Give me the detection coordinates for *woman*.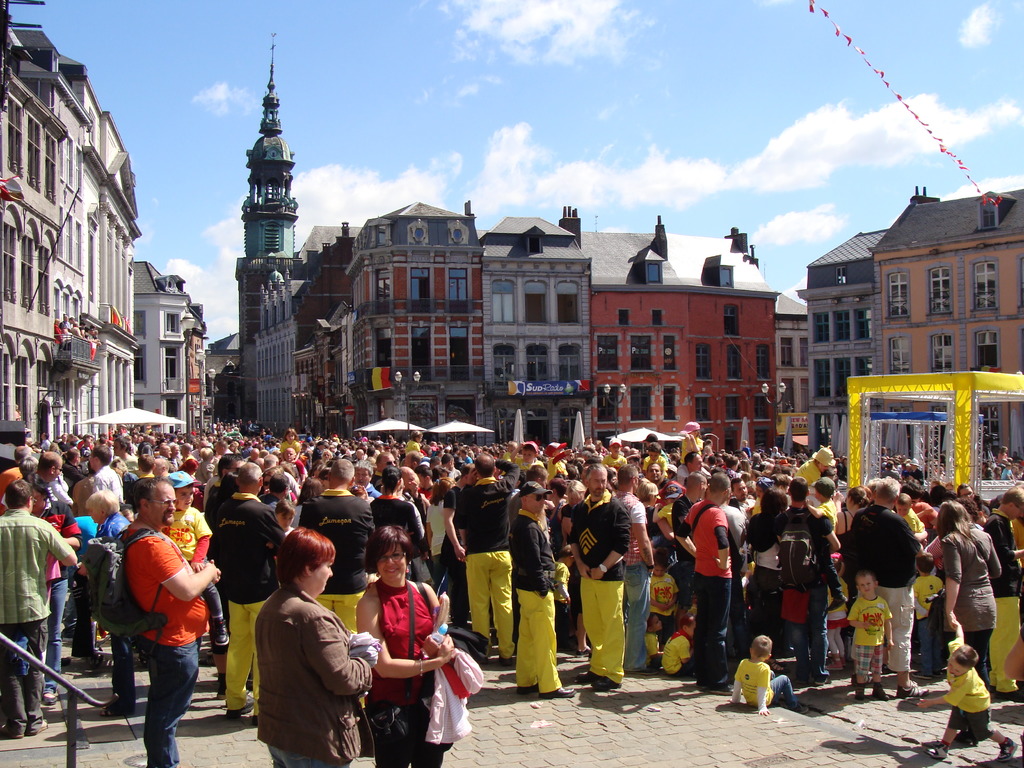
[934,499,1003,742].
